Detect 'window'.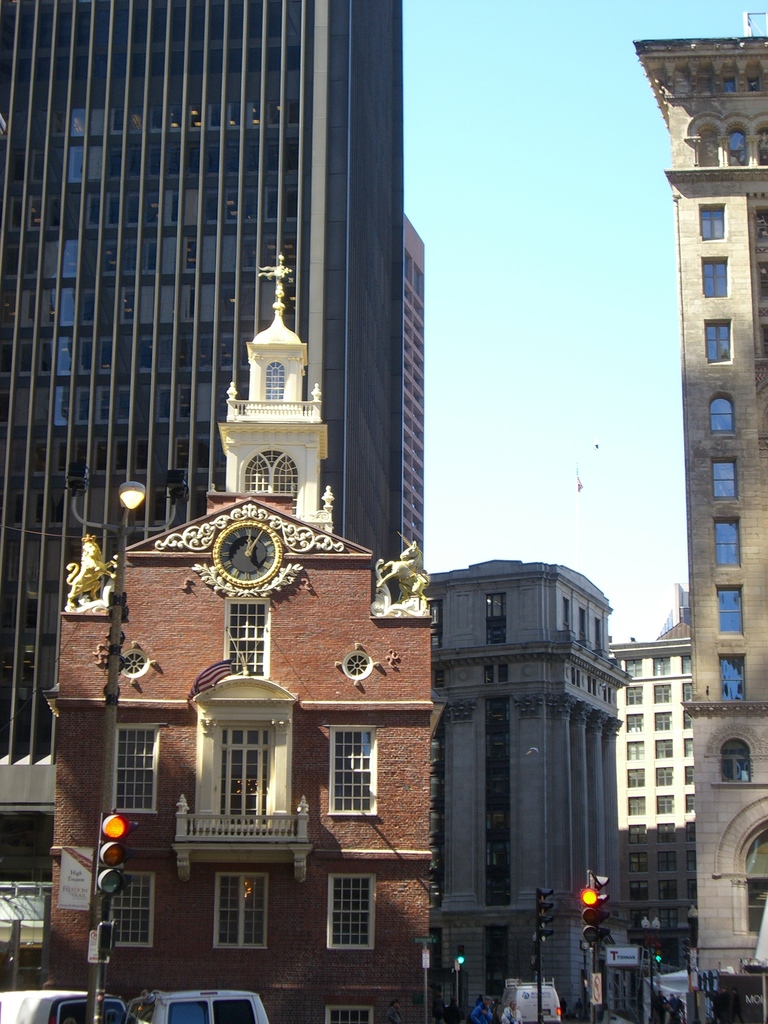
Detected at [627, 770, 648, 787].
